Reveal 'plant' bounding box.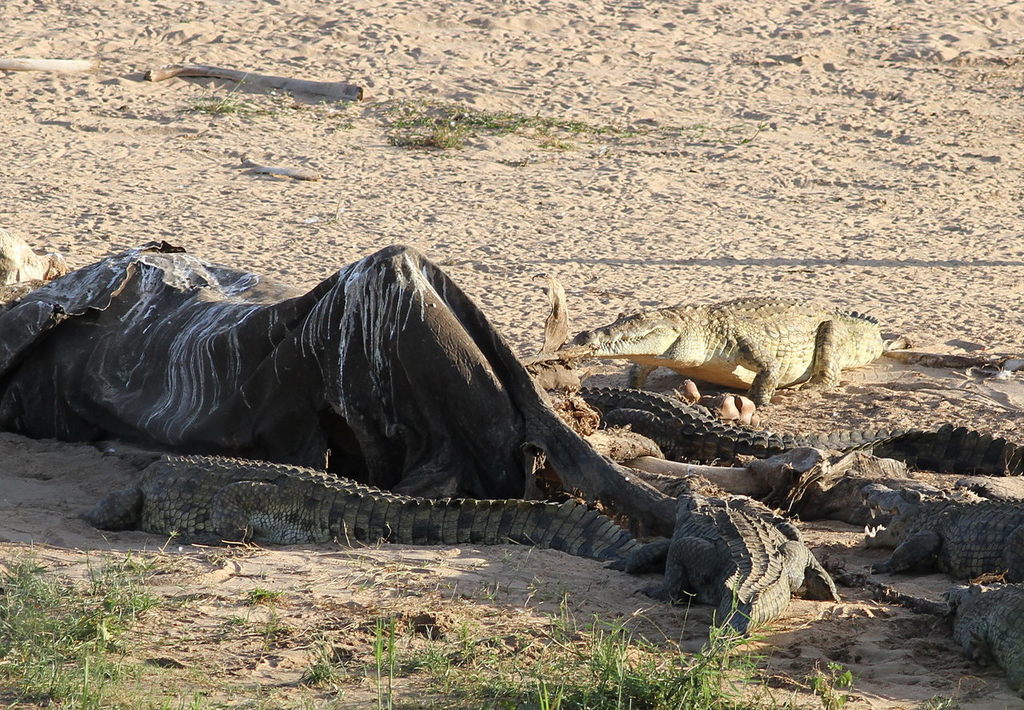
Revealed: box=[393, 83, 531, 154].
